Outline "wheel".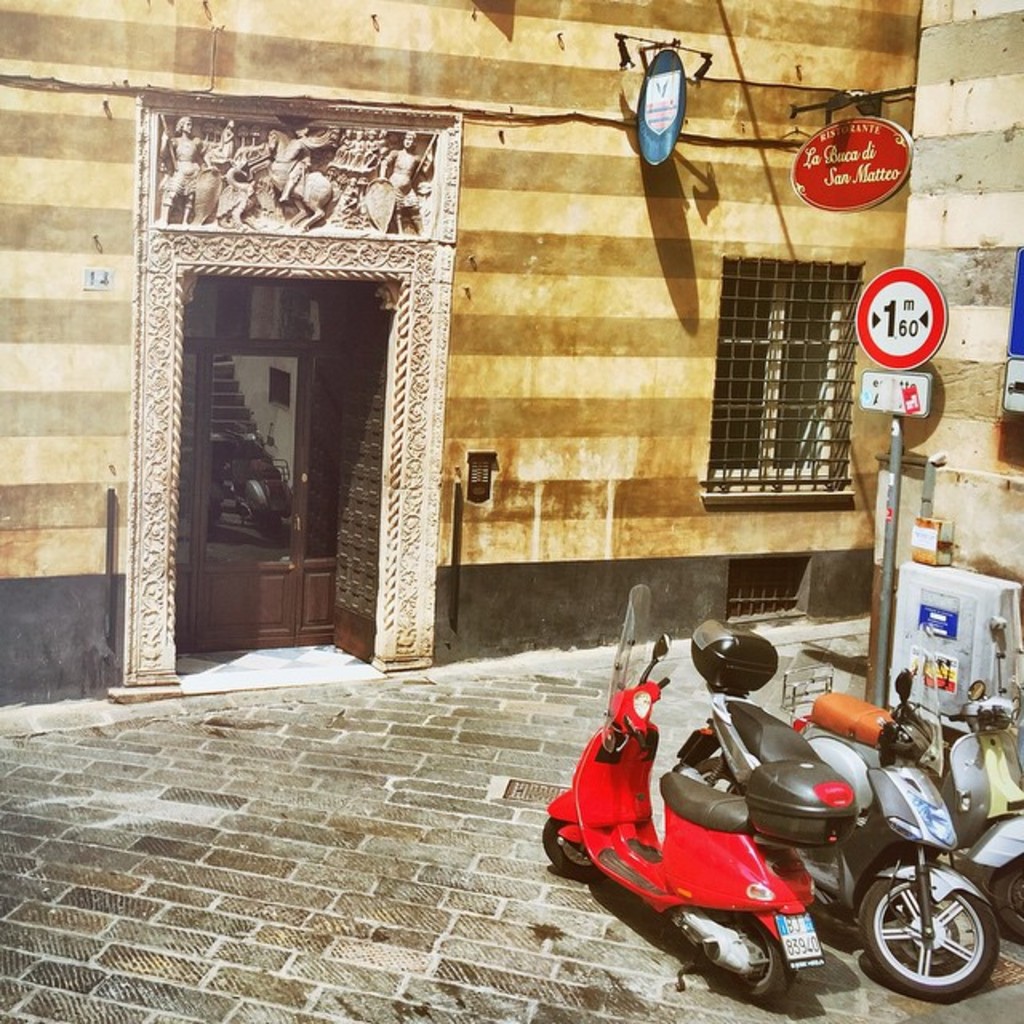
Outline: rect(728, 917, 795, 1000).
